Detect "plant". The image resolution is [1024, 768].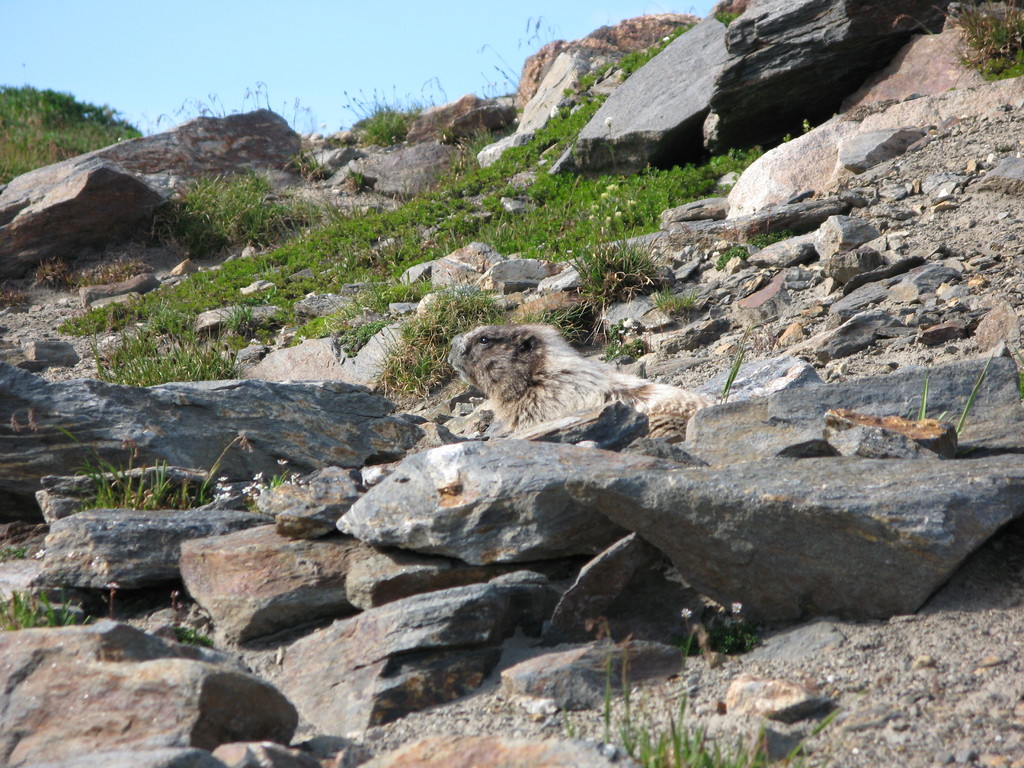
0:584:86:631.
